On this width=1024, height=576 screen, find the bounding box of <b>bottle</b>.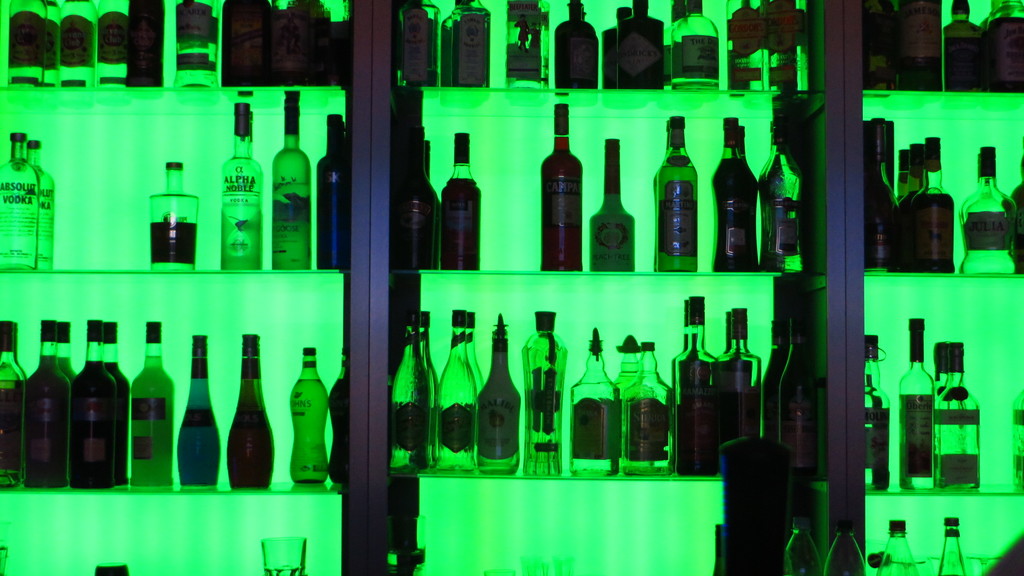
Bounding box: {"left": 436, "top": 308, "right": 477, "bottom": 468}.
